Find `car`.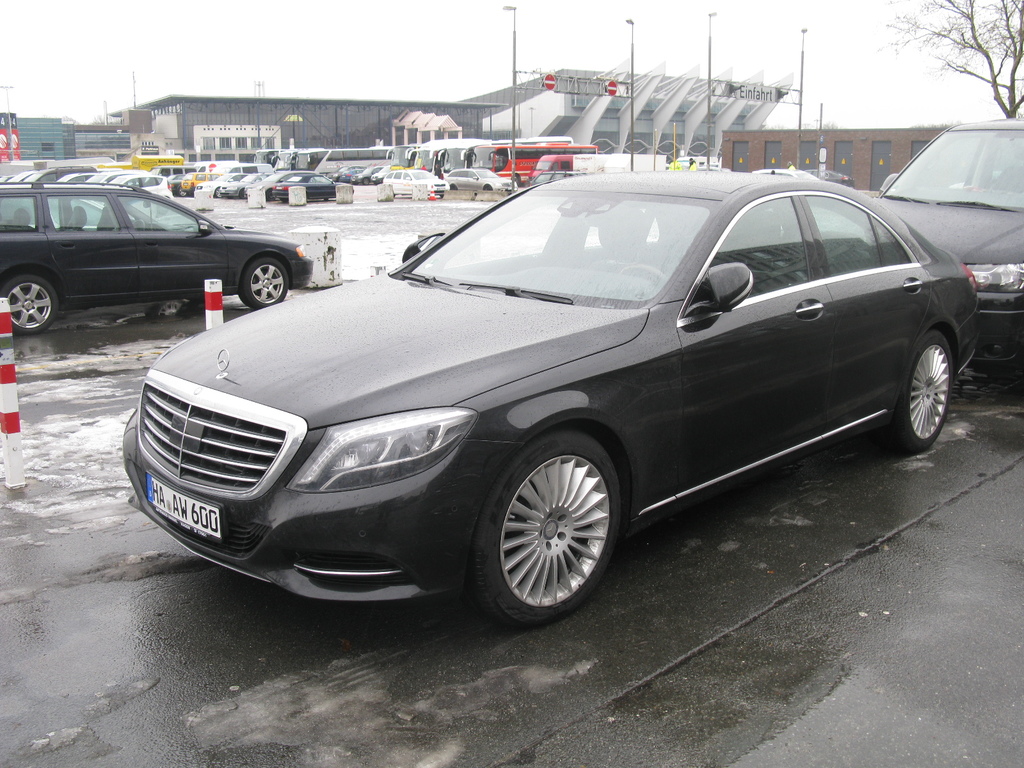
bbox=(116, 157, 989, 621).
